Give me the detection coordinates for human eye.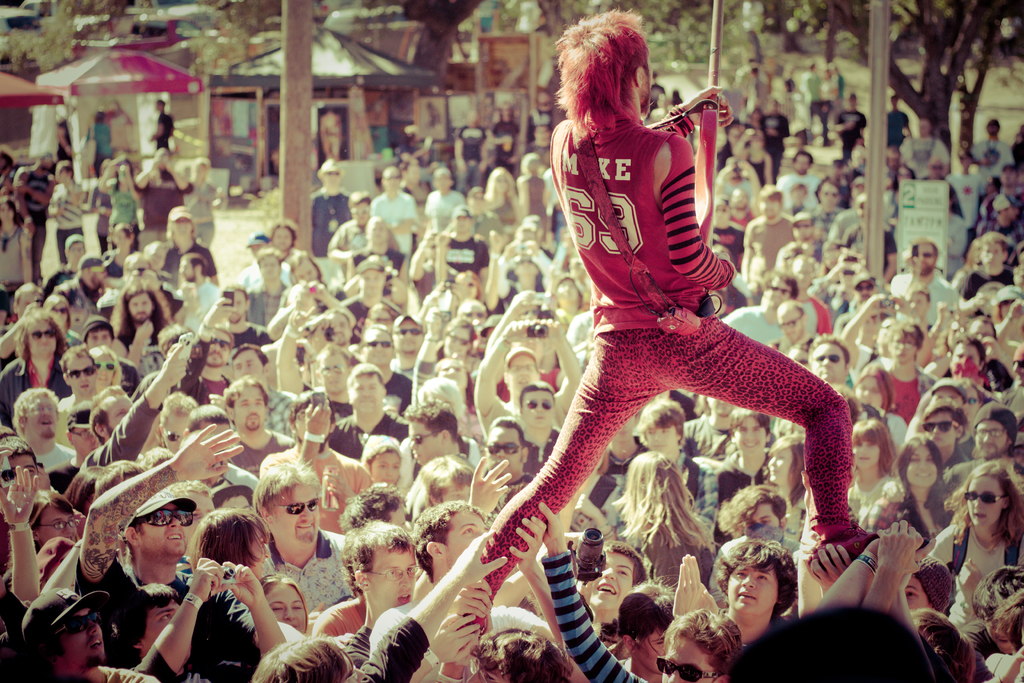
615 566 630 579.
